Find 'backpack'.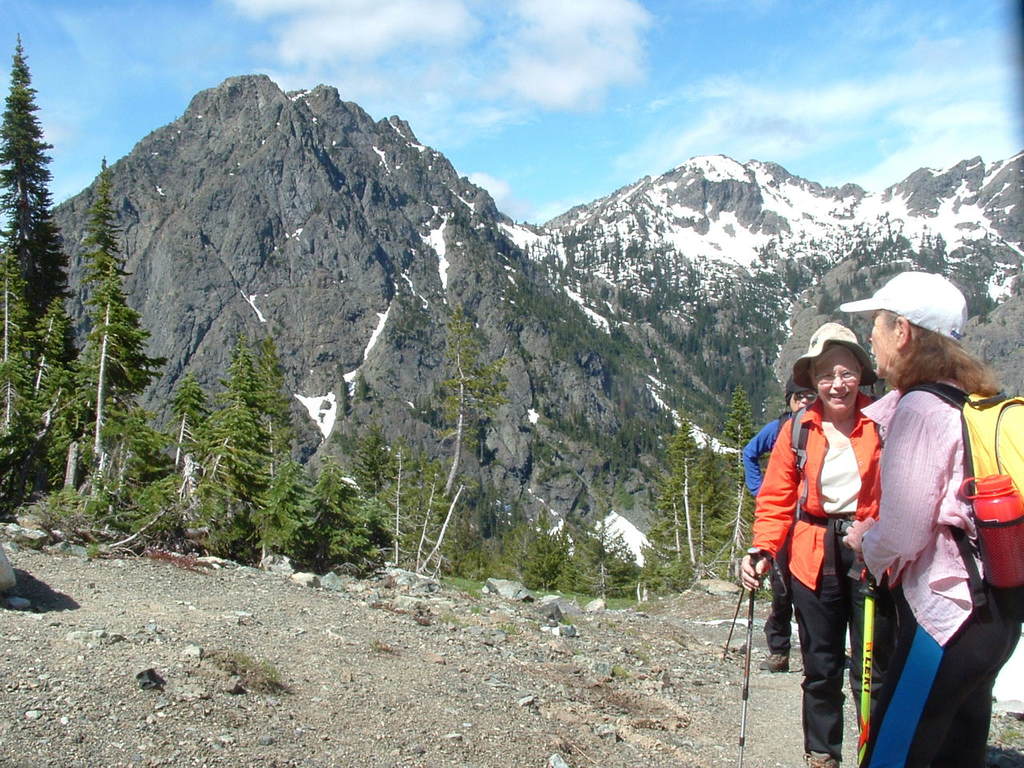
bbox=[895, 379, 1023, 602].
